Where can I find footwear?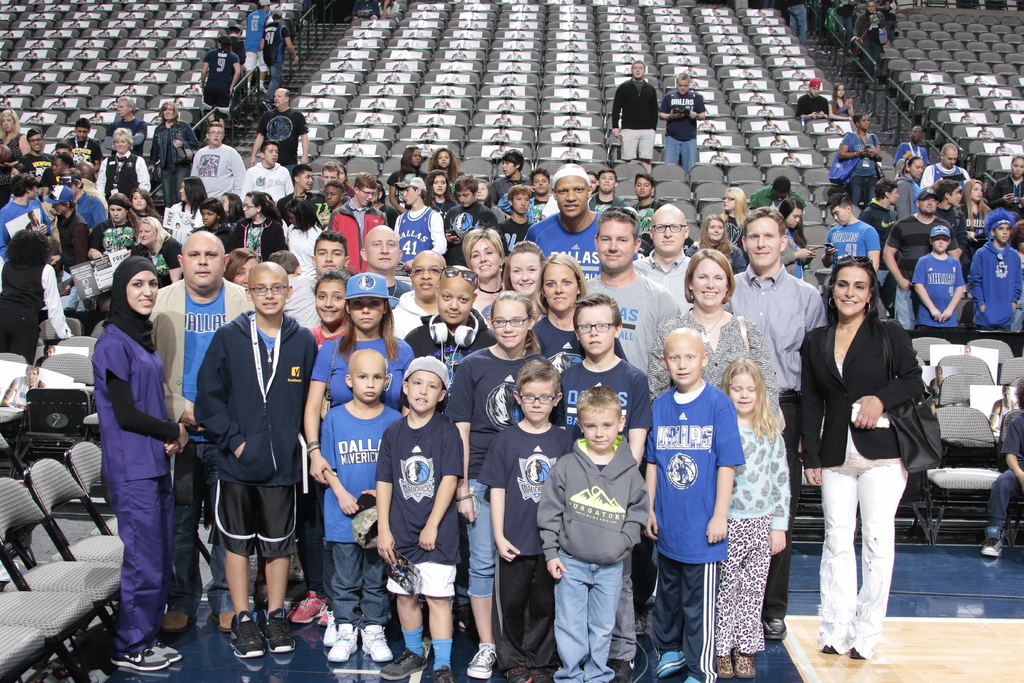
You can find it at [x1=320, y1=618, x2=339, y2=647].
